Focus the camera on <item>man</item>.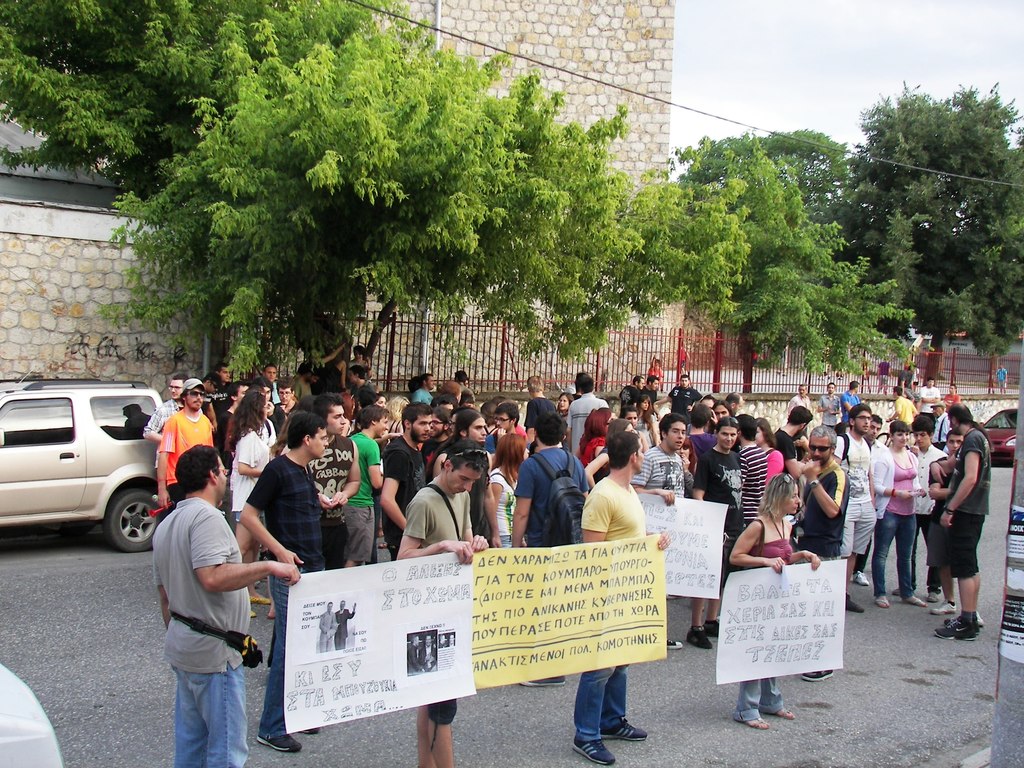
Focus region: box(513, 410, 588, 547).
